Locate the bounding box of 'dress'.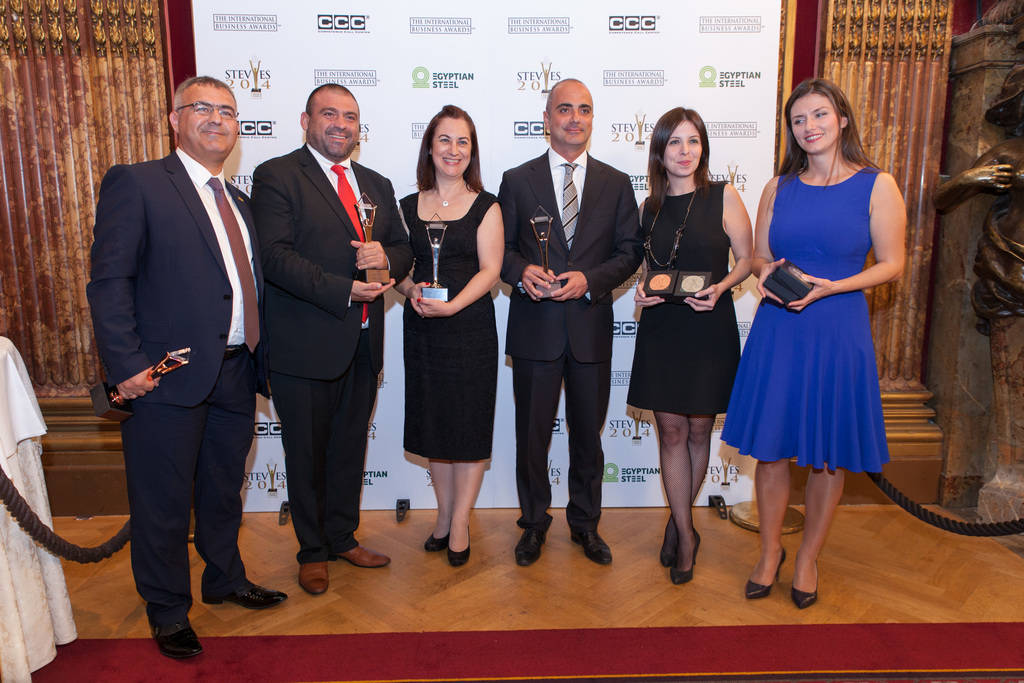
Bounding box: box=[394, 190, 504, 464].
